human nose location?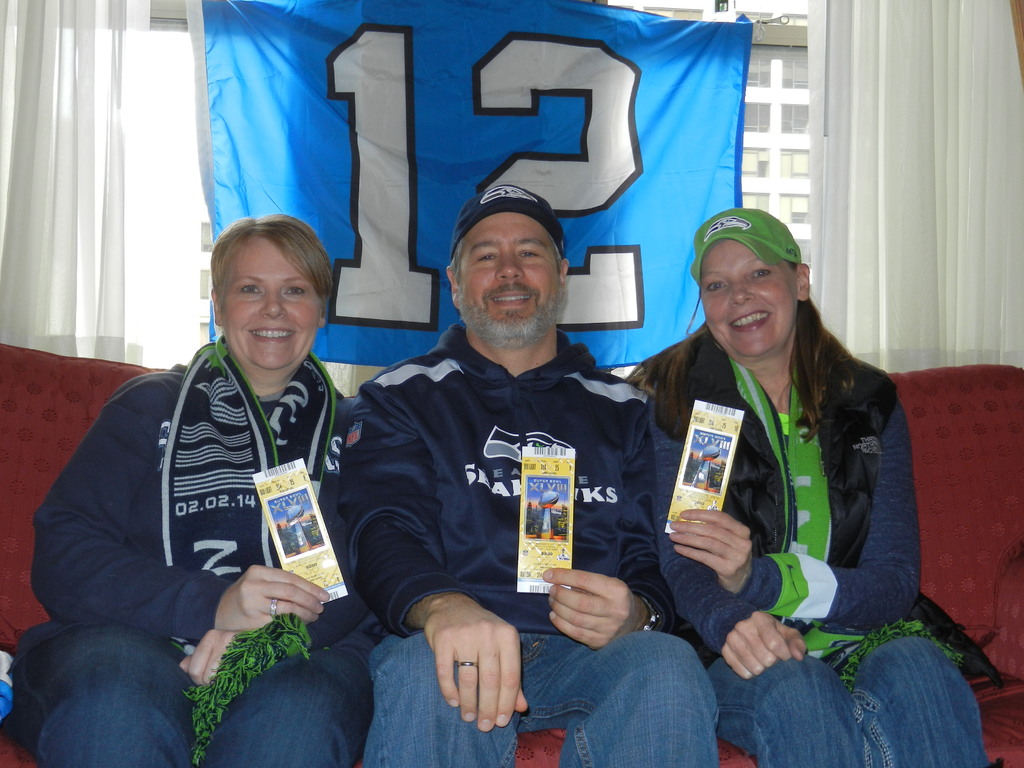
[732,286,754,306]
